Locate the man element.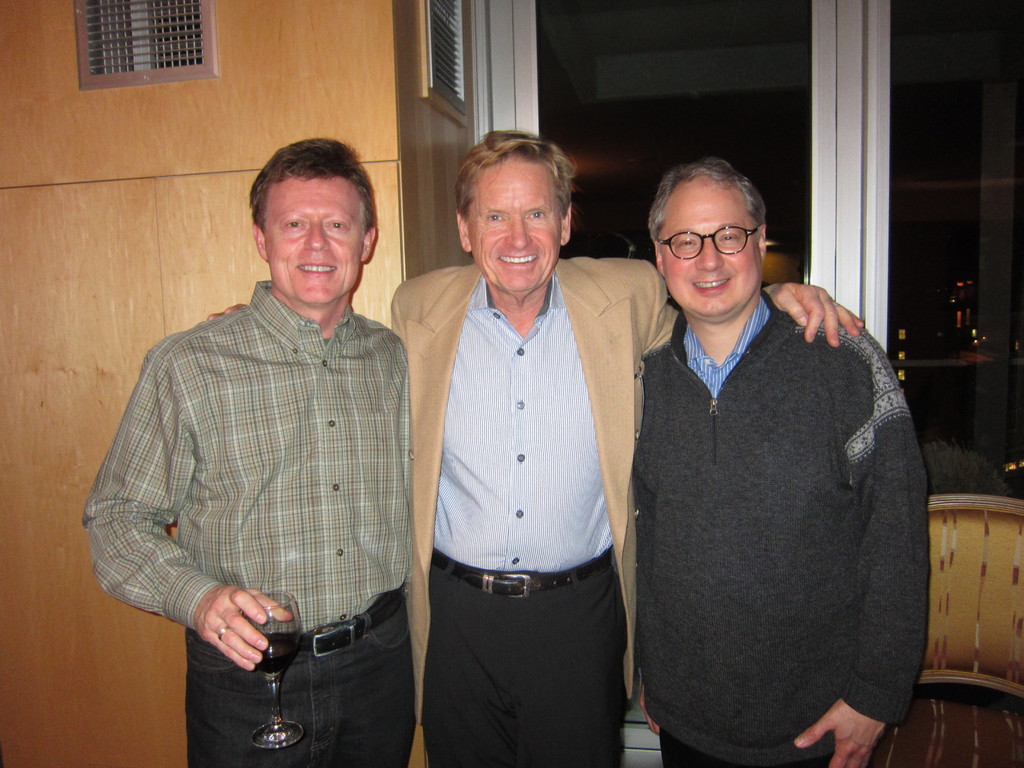
Element bbox: region(198, 127, 877, 767).
